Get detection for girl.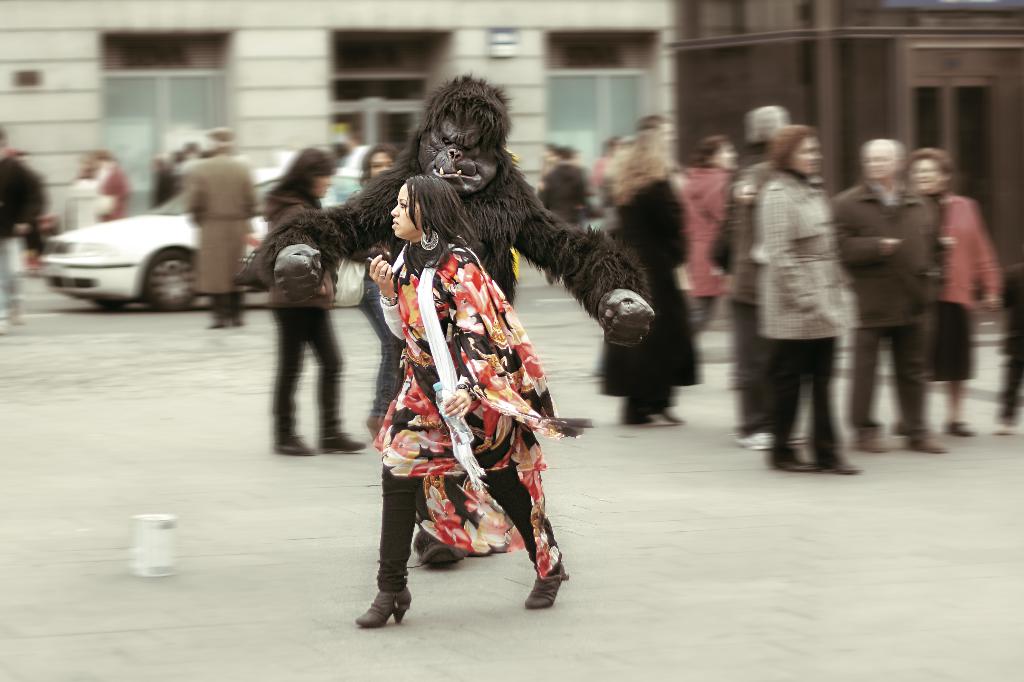
Detection: detection(356, 177, 567, 626).
